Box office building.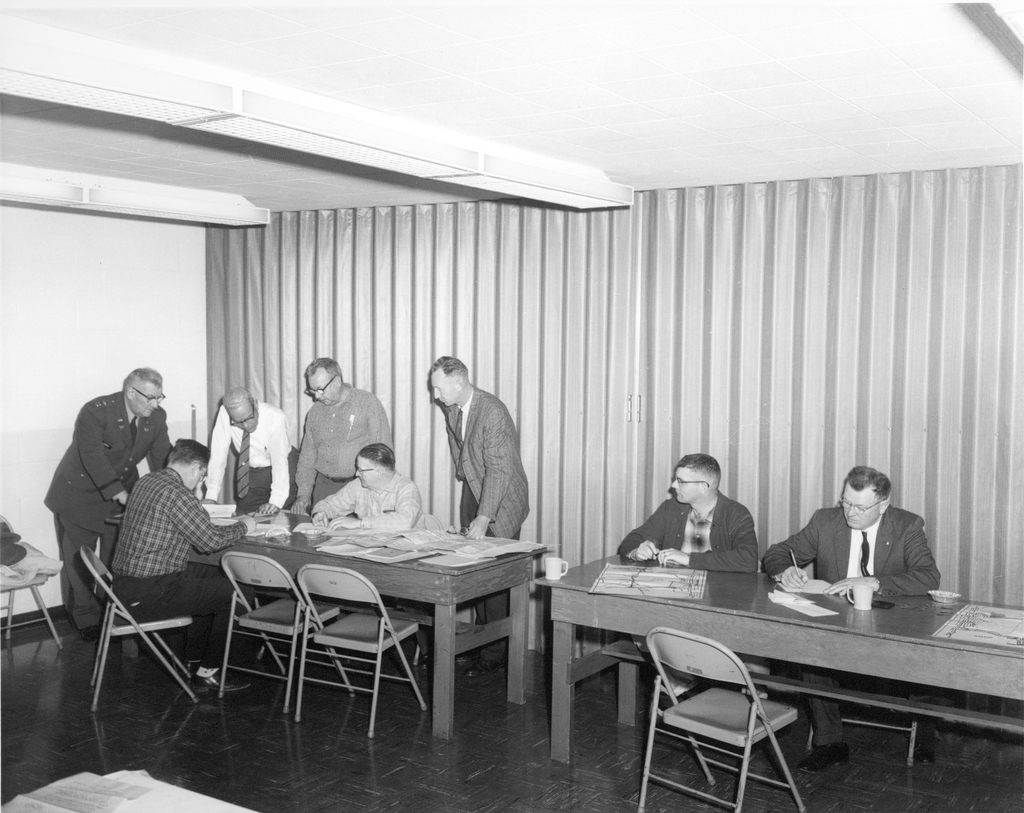
x1=0 y1=133 x2=1021 y2=805.
